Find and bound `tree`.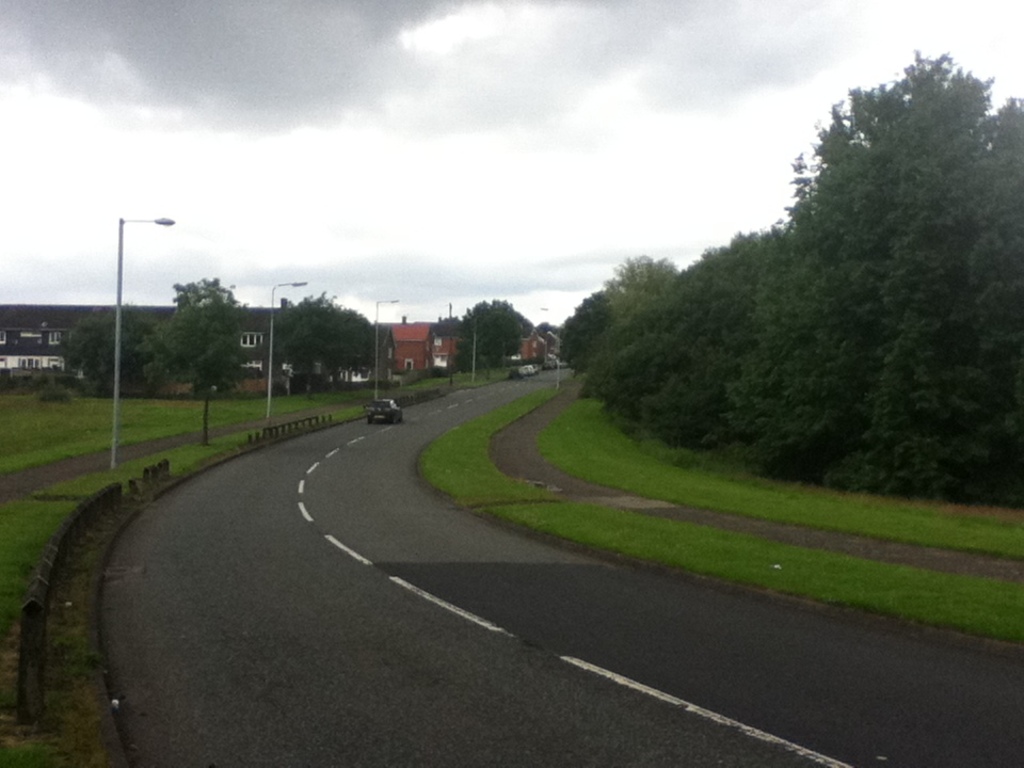
Bound: <bbox>54, 302, 156, 400</bbox>.
